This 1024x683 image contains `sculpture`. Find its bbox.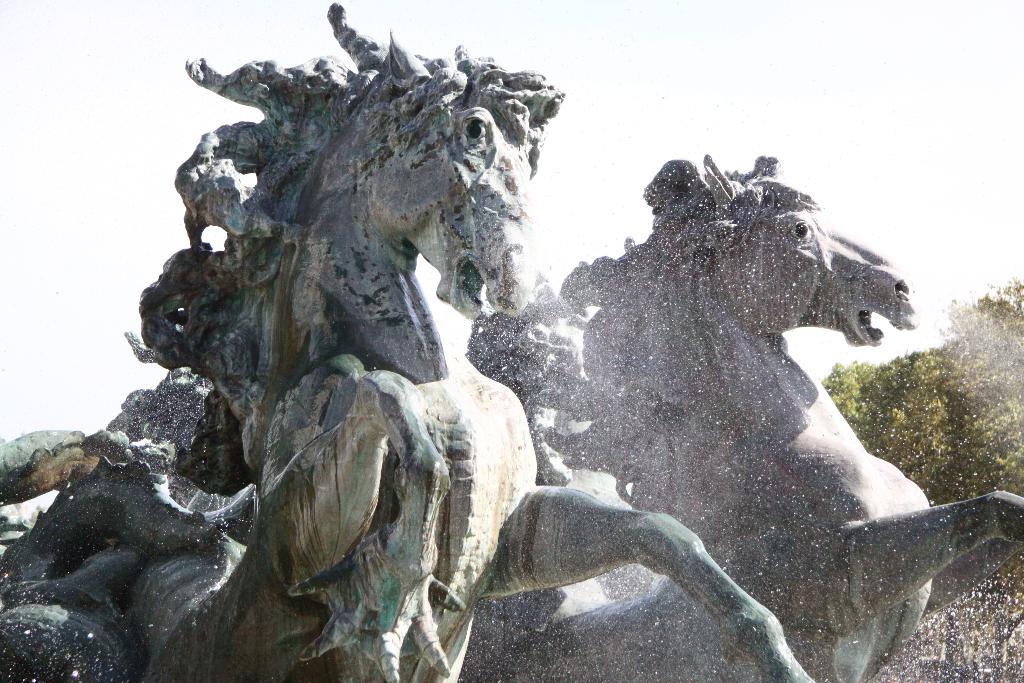
[x1=456, y1=143, x2=1023, y2=682].
